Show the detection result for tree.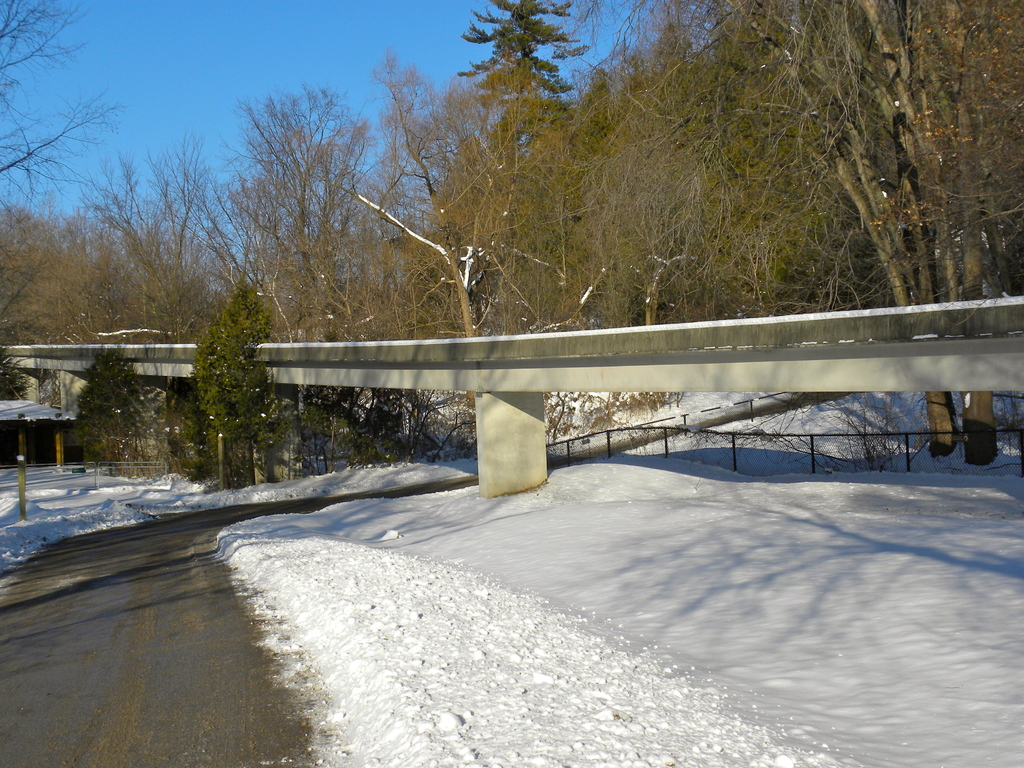
(68,346,159,472).
